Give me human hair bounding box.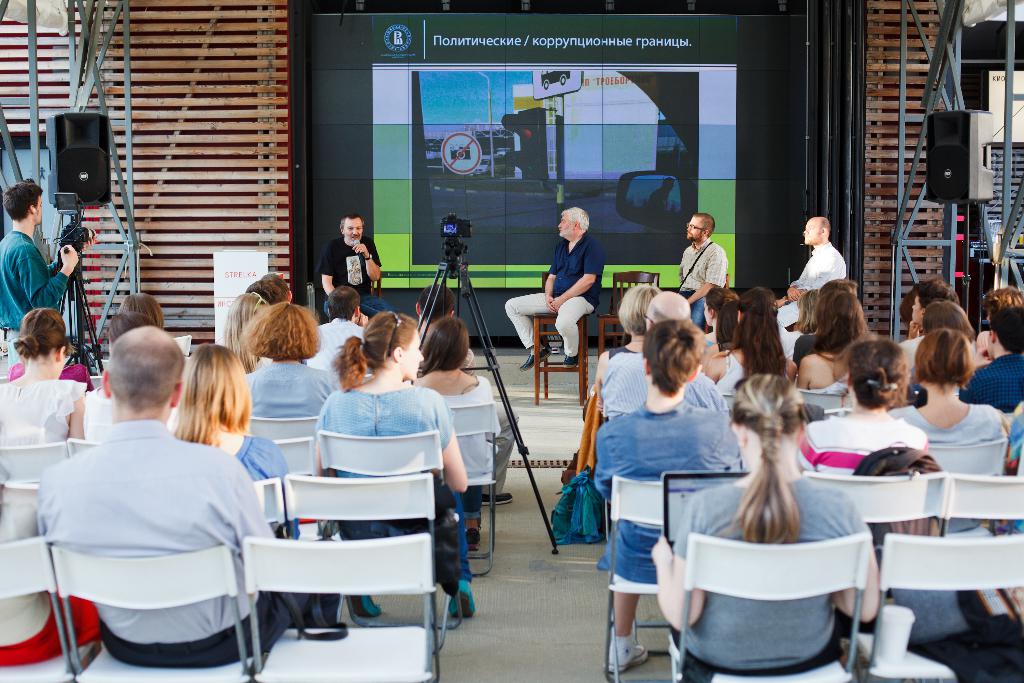
box(247, 276, 292, 305).
